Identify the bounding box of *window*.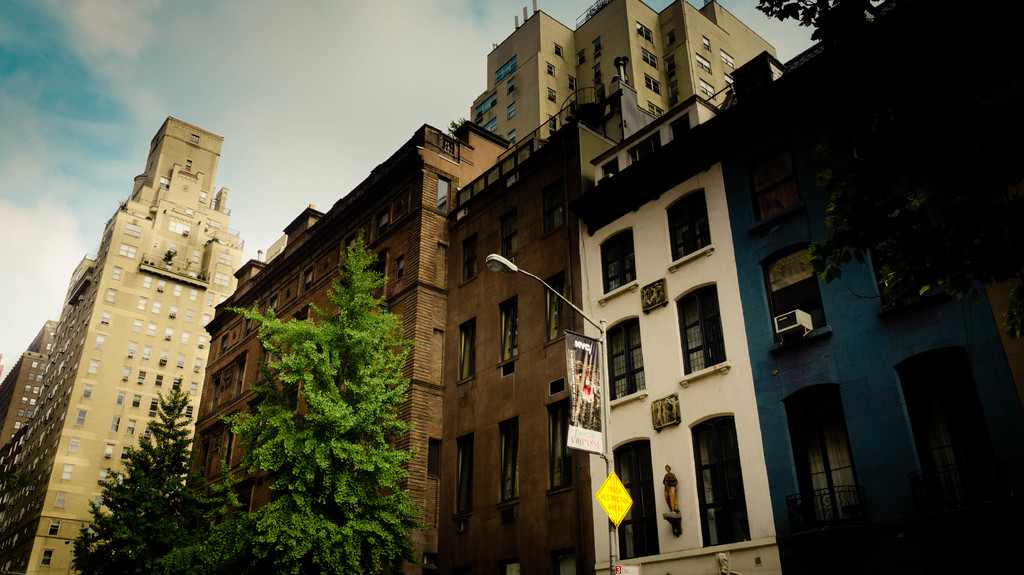
l=506, t=101, r=515, b=116.
